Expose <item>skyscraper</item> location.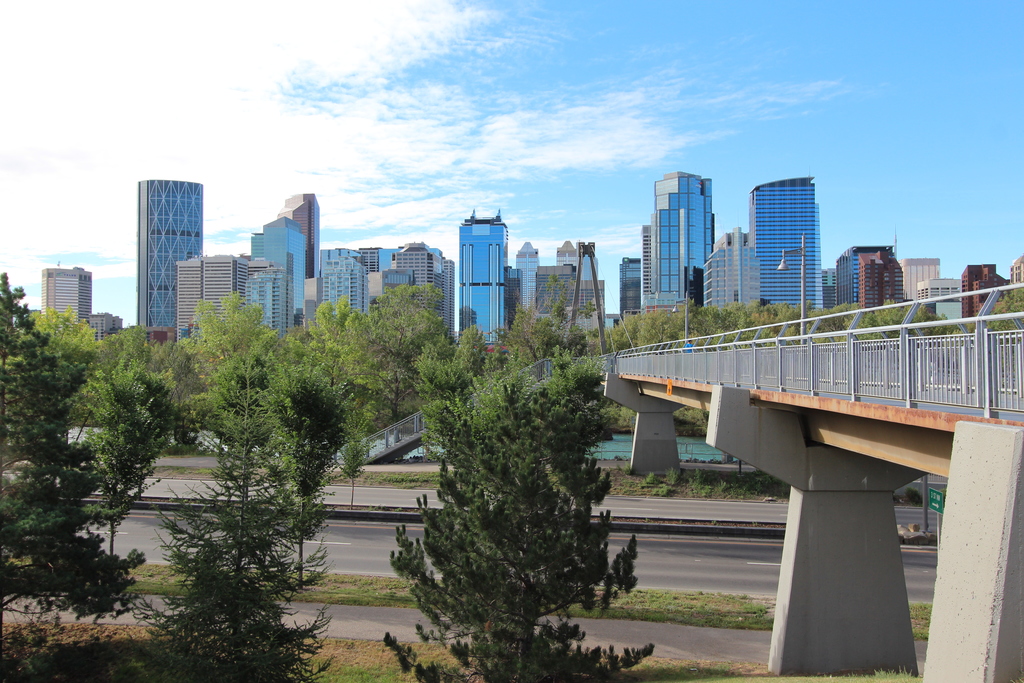
Exposed at (618, 252, 648, 318).
